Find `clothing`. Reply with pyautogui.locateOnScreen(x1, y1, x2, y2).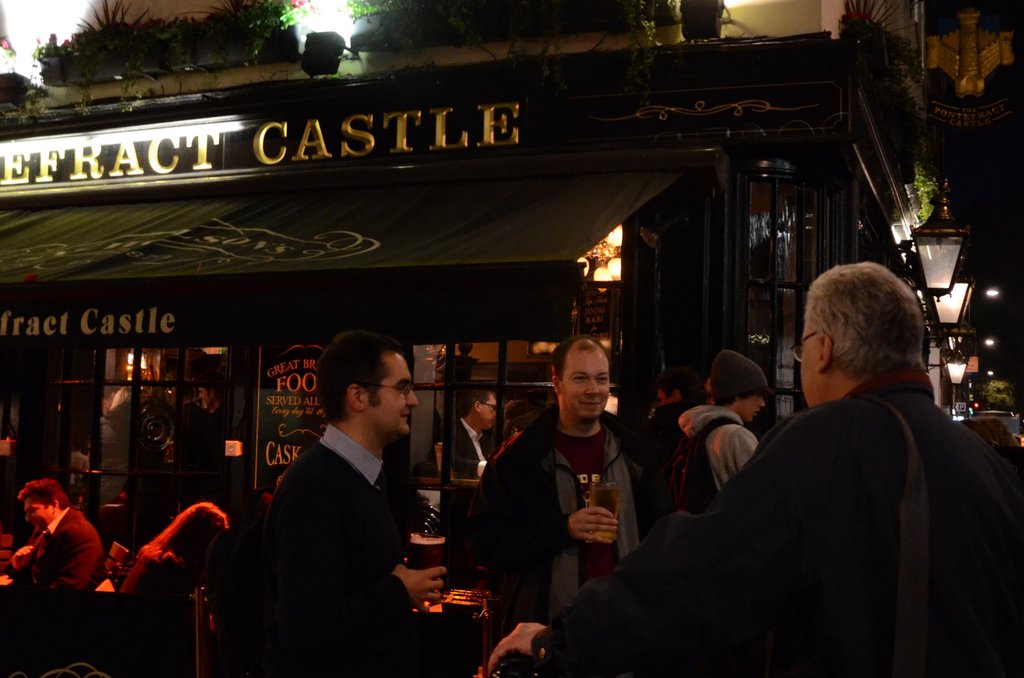
pyautogui.locateOnScreen(529, 341, 1023, 677).
